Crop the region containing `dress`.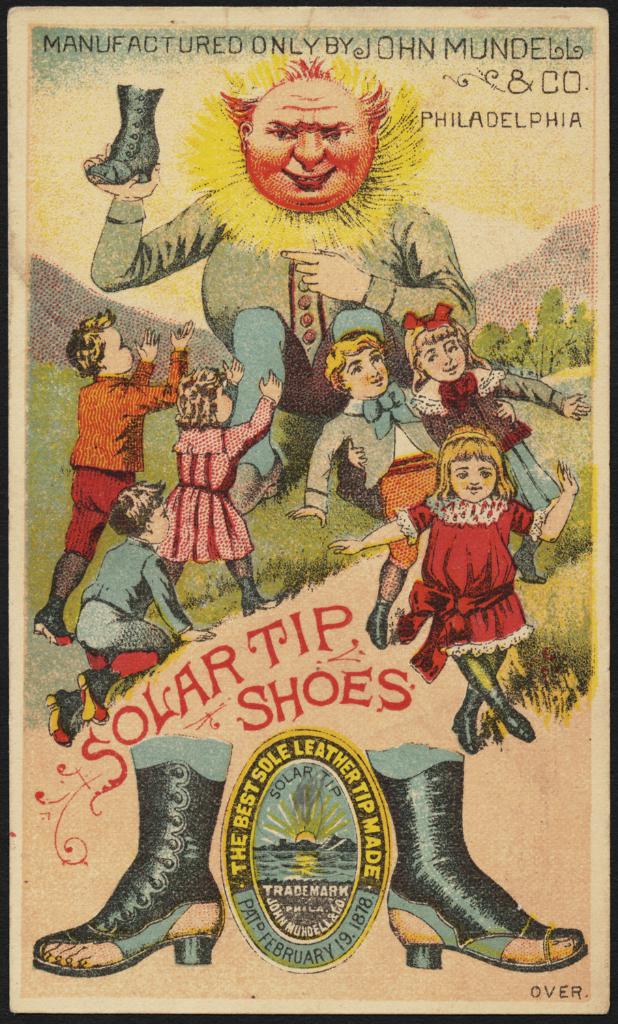
Crop region: 155, 399, 274, 561.
